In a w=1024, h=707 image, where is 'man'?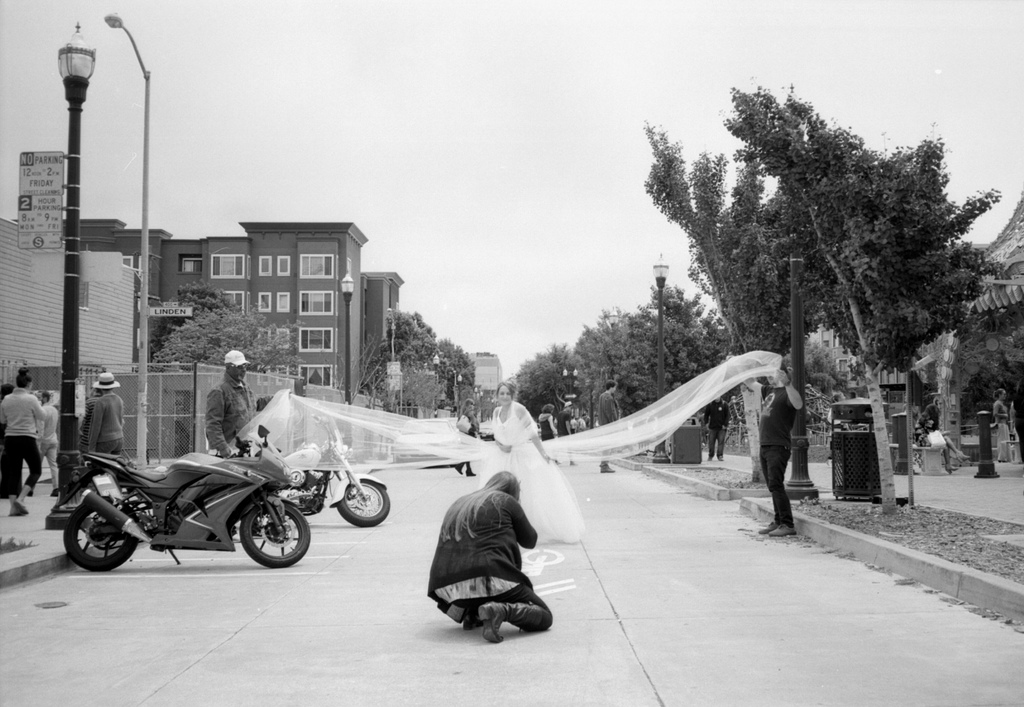
[429, 471, 554, 651].
